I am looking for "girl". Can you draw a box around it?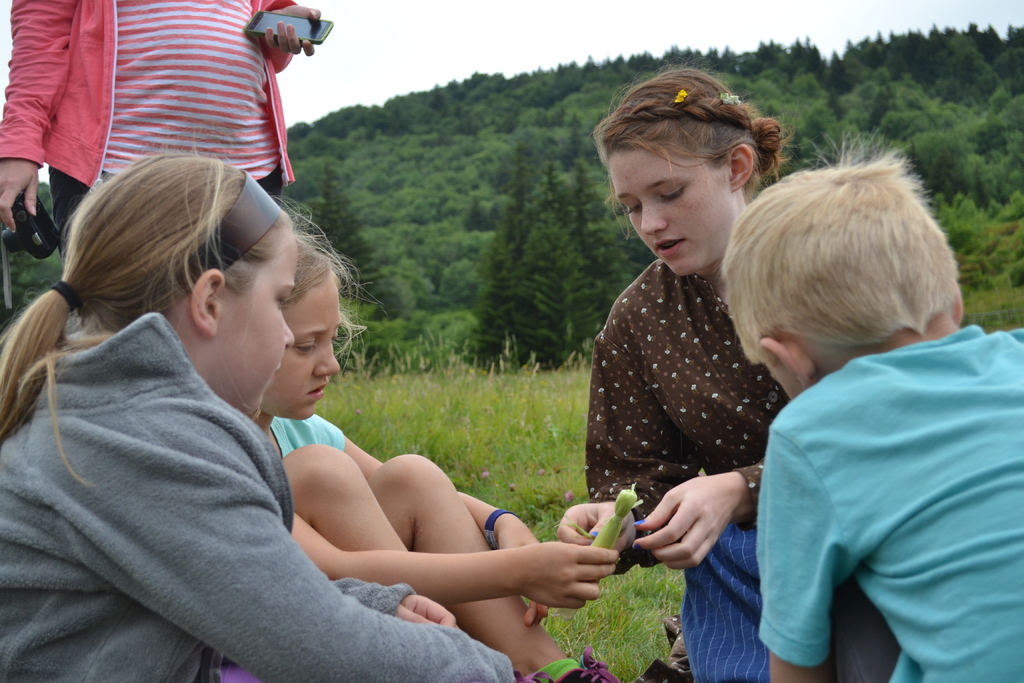
Sure, the bounding box is region(0, 156, 515, 682).
